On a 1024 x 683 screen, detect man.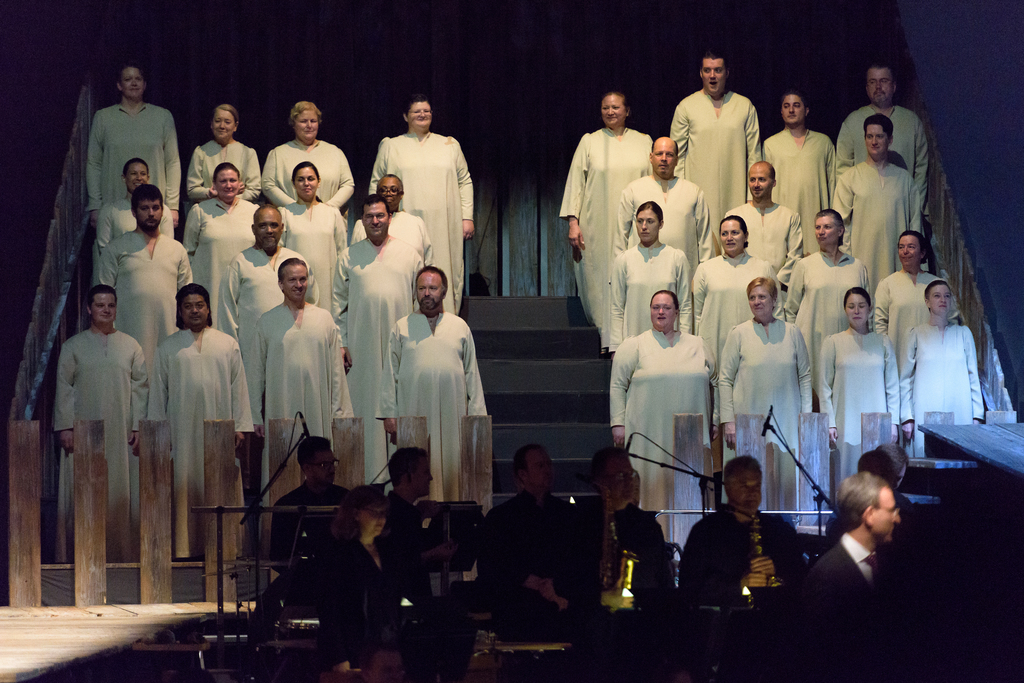
box=[676, 451, 808, 623].
